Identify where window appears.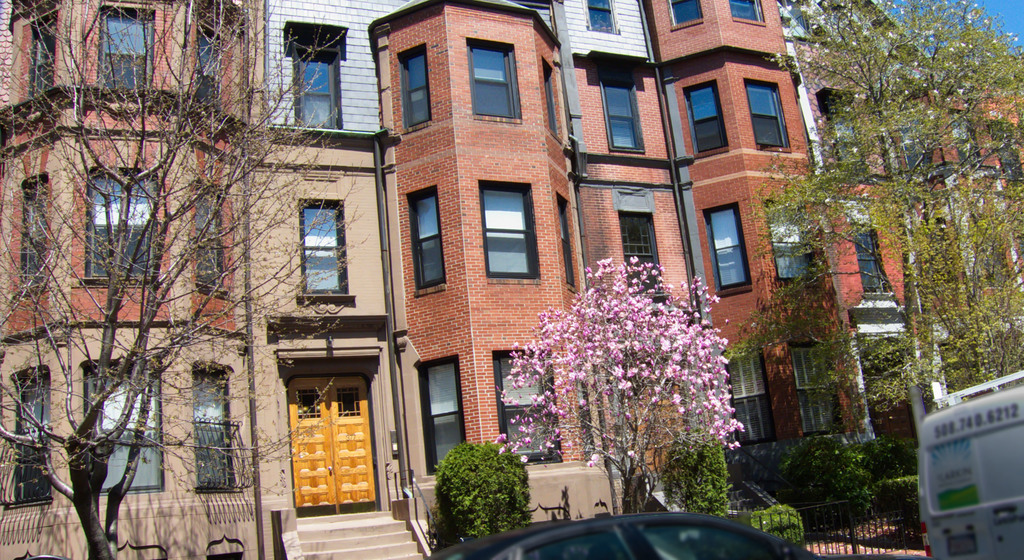
Appears at <bbox>902, 107, 940, 182</bbox>.
